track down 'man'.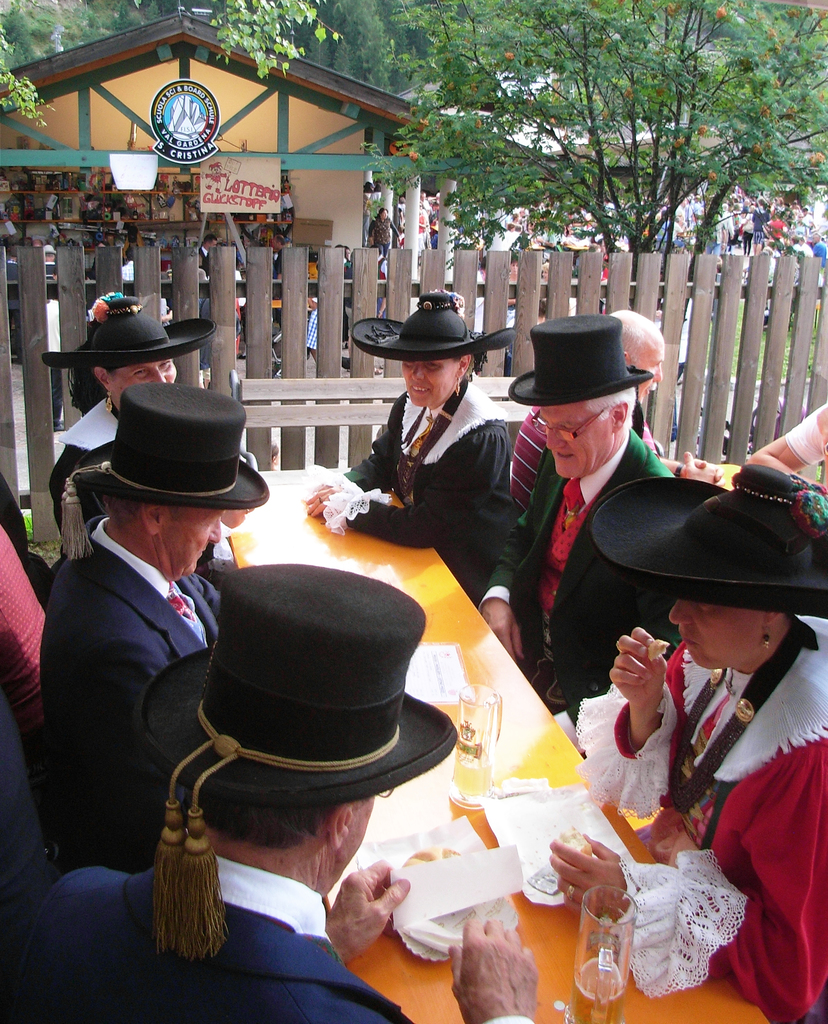
Tracked to {"left": 509, "top": 307, "right": 669, "bottom": 514}.
